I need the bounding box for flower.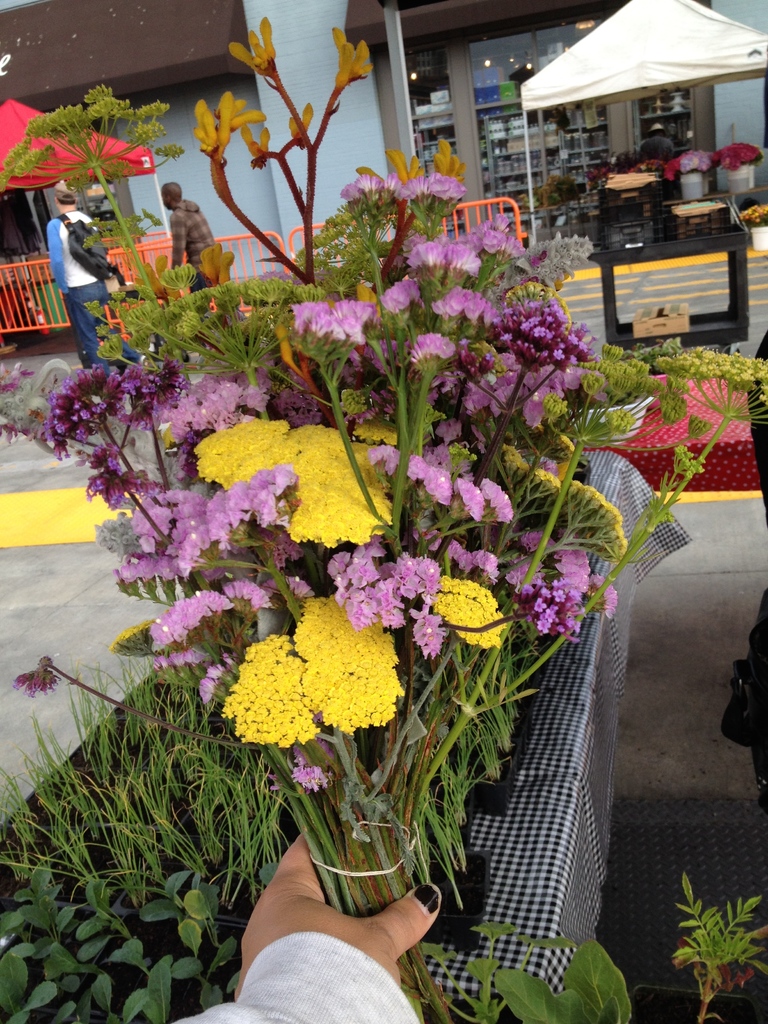
Here it is: box(591, 574, 616, 609).
